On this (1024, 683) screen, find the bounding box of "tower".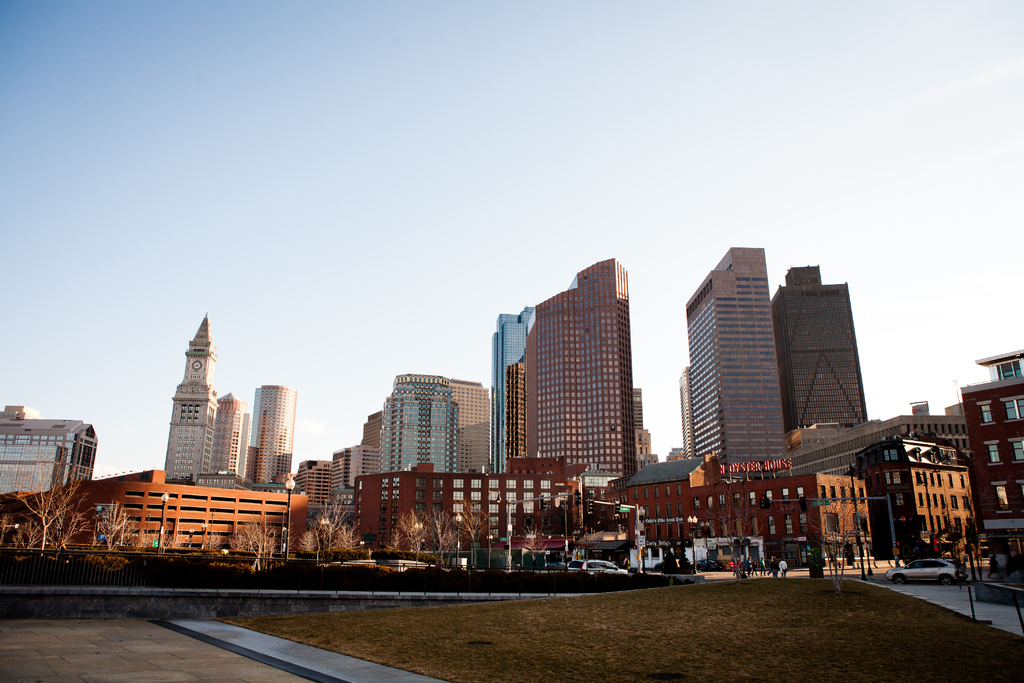
Bounding box: region(685, 247, 790, 481).
